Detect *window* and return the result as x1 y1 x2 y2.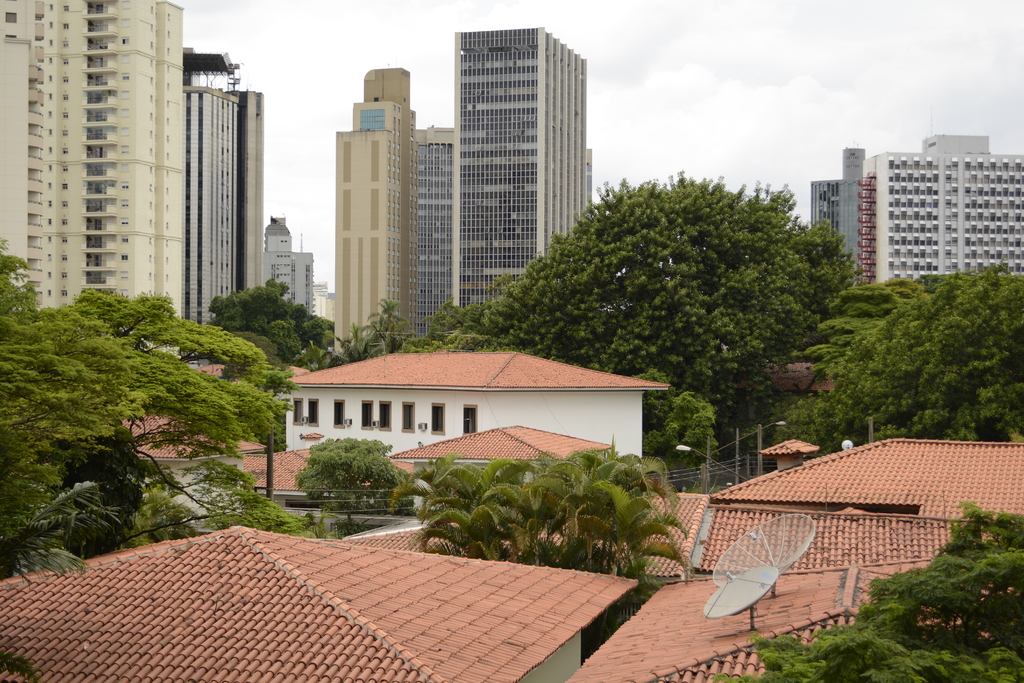
294 397 308 424.
